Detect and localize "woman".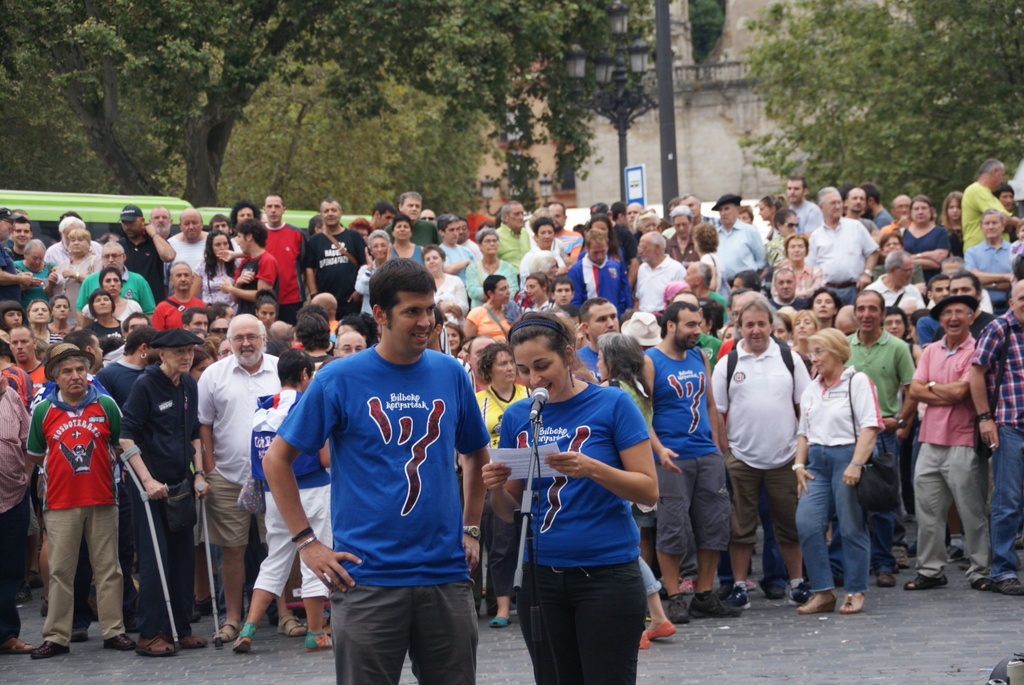
Localized at [x1=883, y1=304, x2=922, y2=523].
